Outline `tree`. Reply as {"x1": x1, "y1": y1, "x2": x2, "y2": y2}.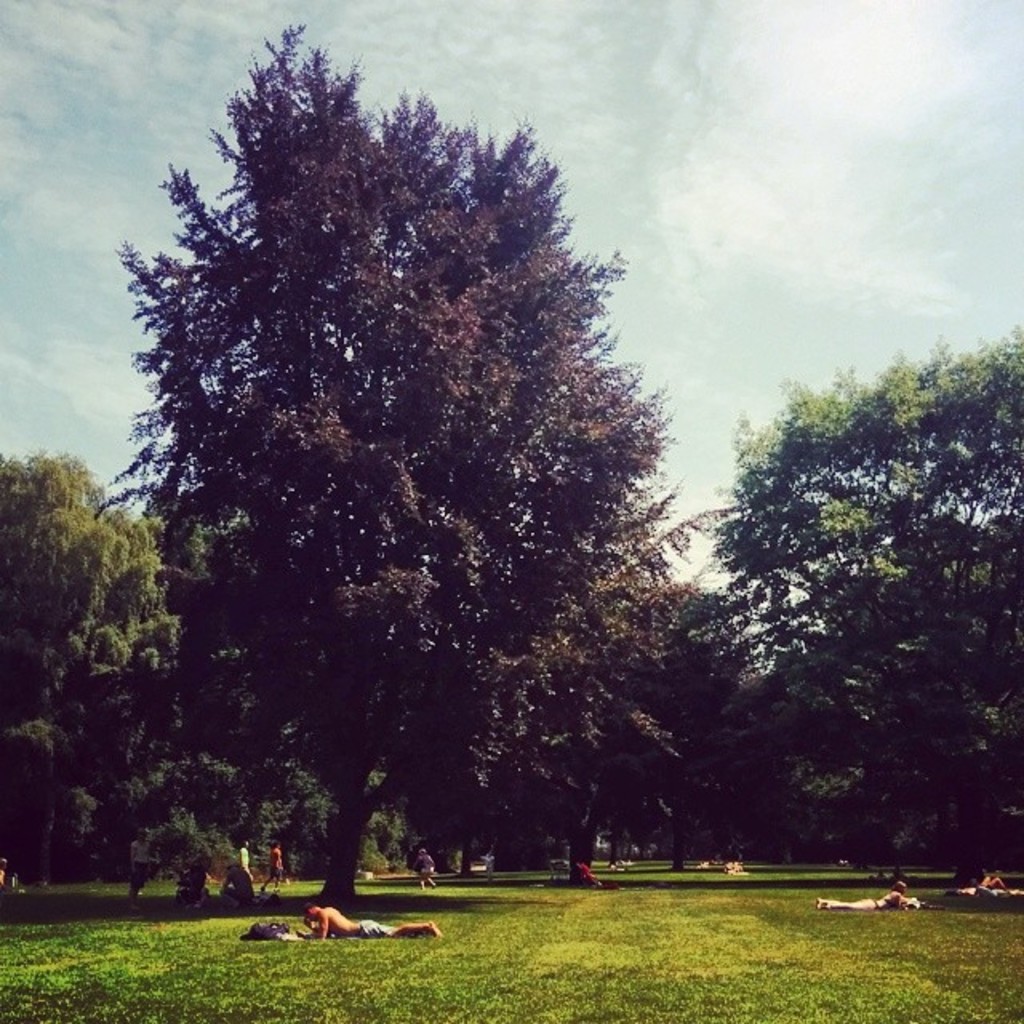
{"x1": 0, "y1": 445, "x2": 160, "y2": 890}.
